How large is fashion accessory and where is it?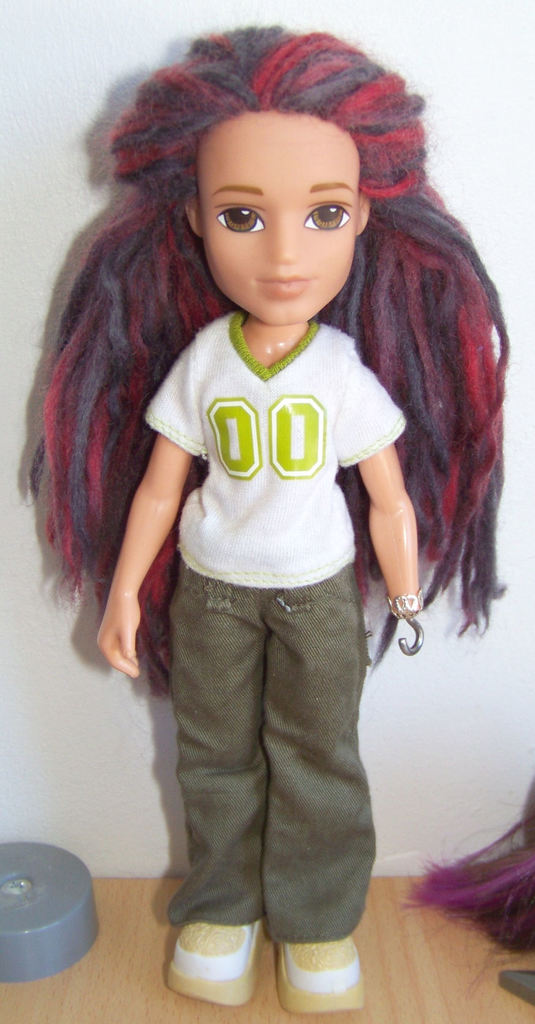
Bounding box: (x1=277, y1=930, x2=365, y2=1018).
